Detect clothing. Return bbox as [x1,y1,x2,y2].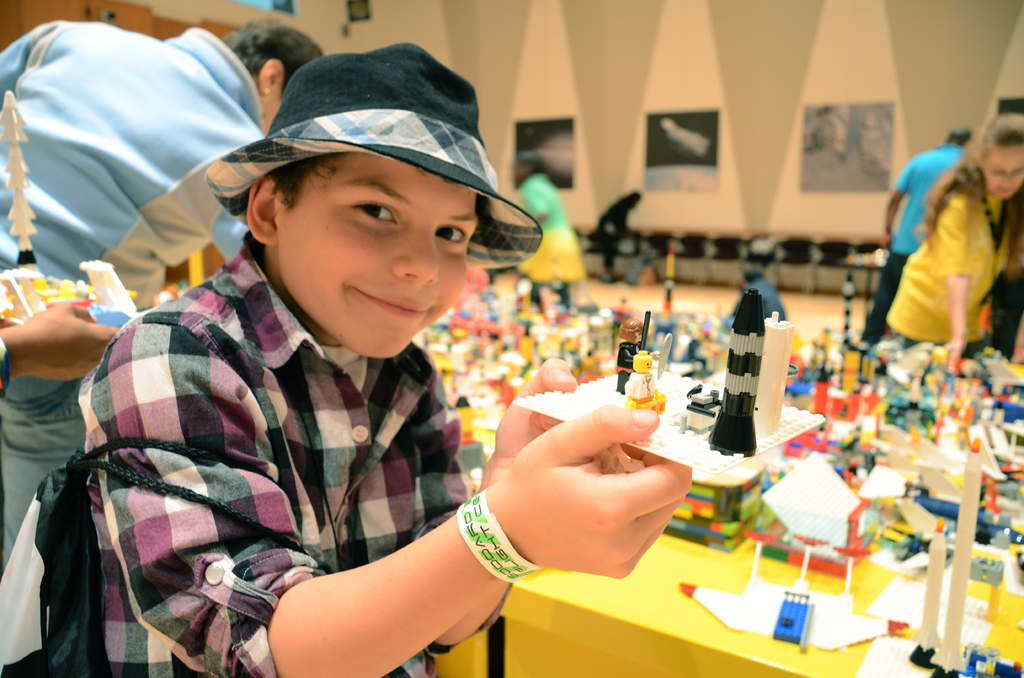
[723,278,792,319].
